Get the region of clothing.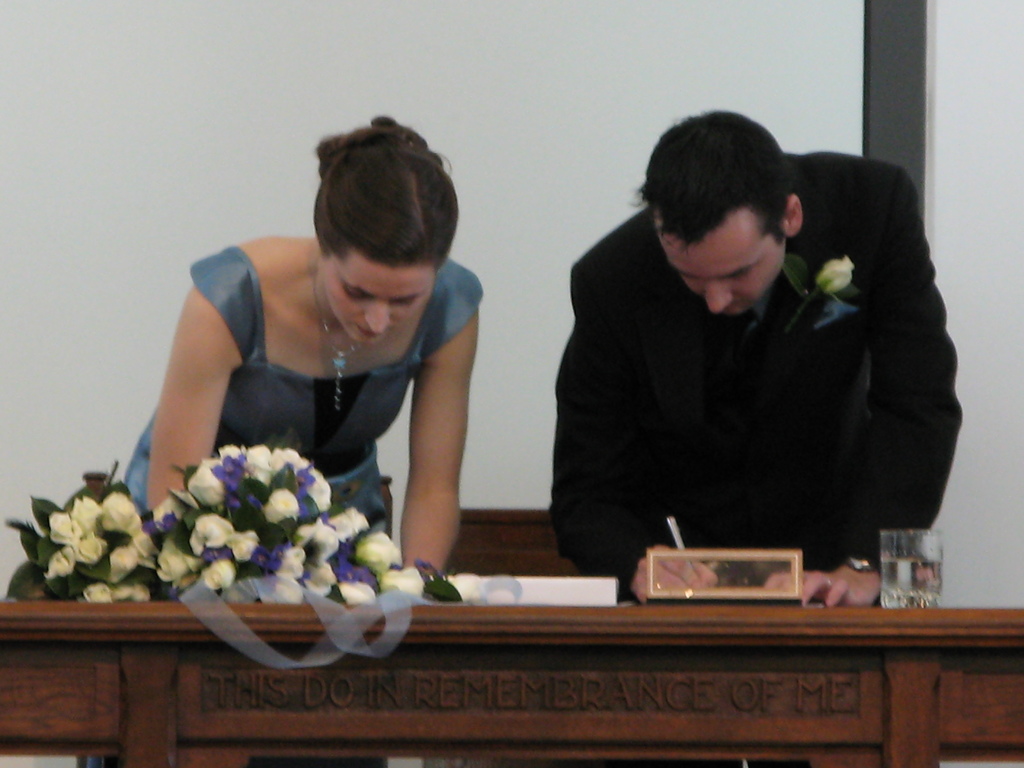
bbox=(126, 256, 486, 531).
